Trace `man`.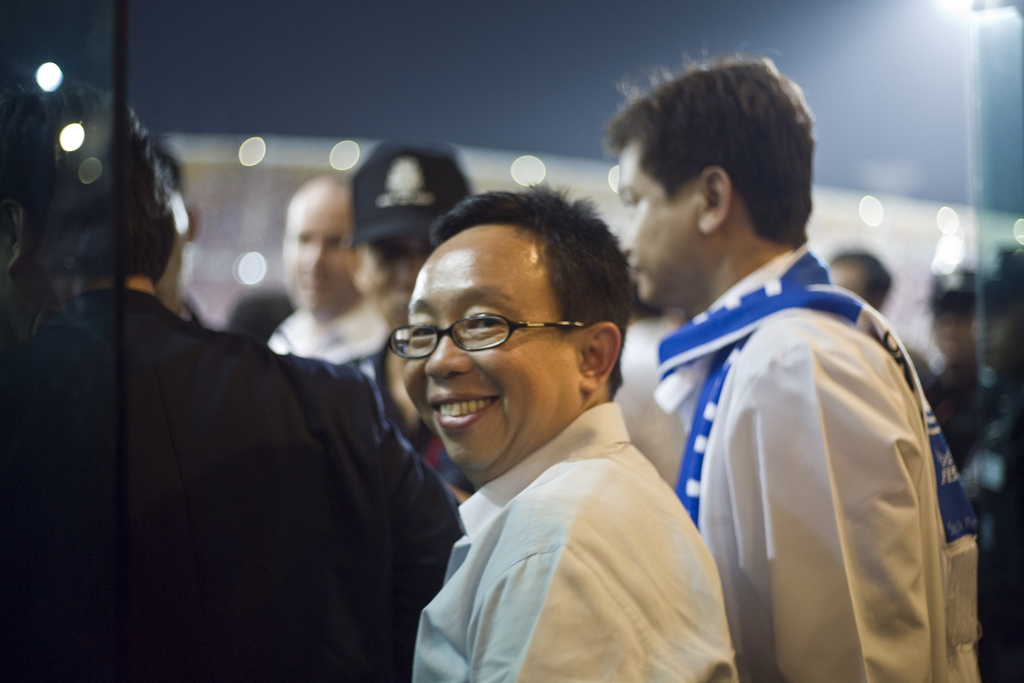
Traced to (x1=403, y1=185, x2=745, y2=682).
